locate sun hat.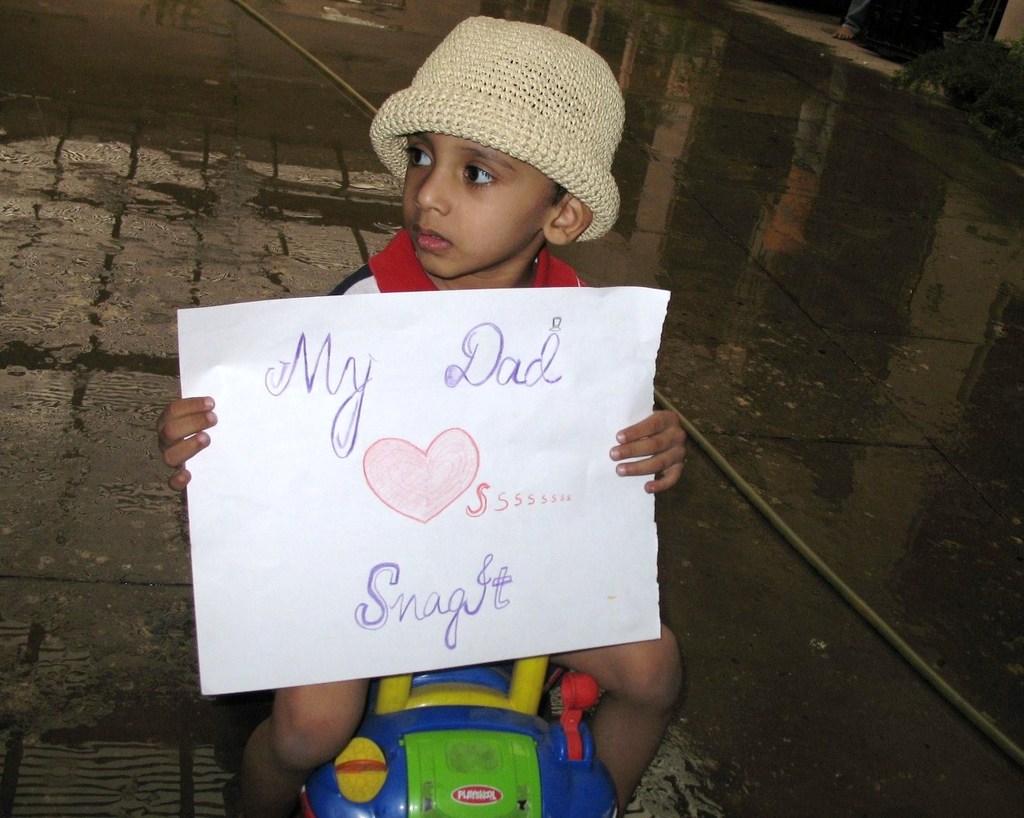
Bounding box: (367, 6, 622, 241).
